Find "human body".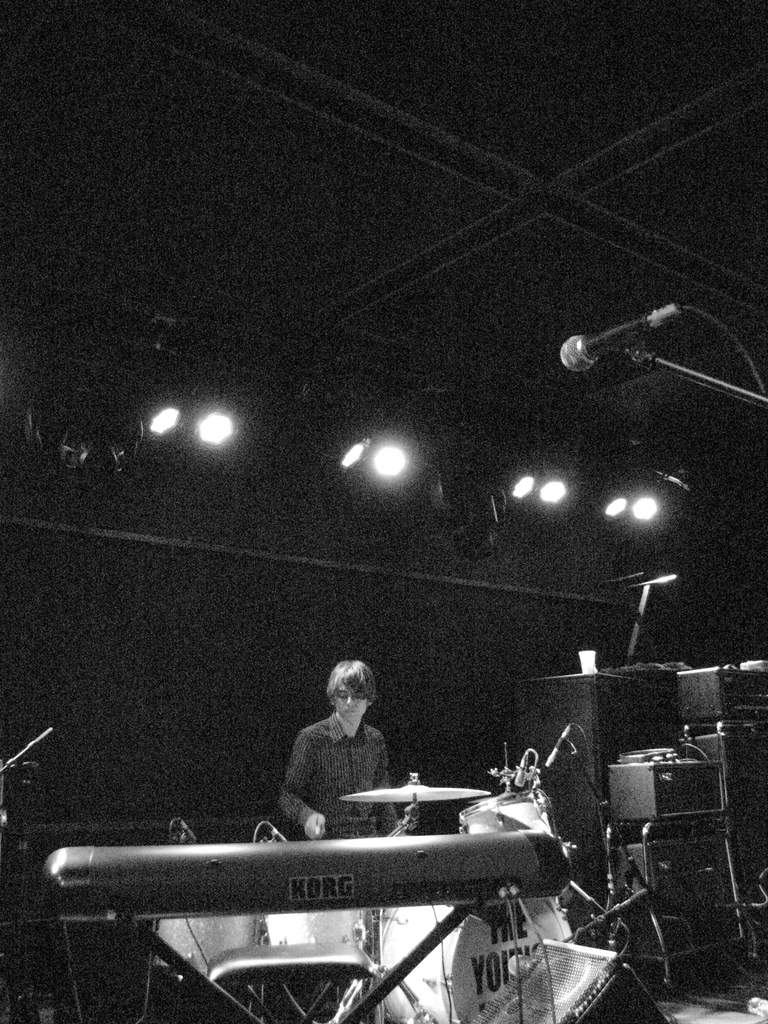
{"left": 273, "top": 664, "right": 418, "bottom": 852}.
